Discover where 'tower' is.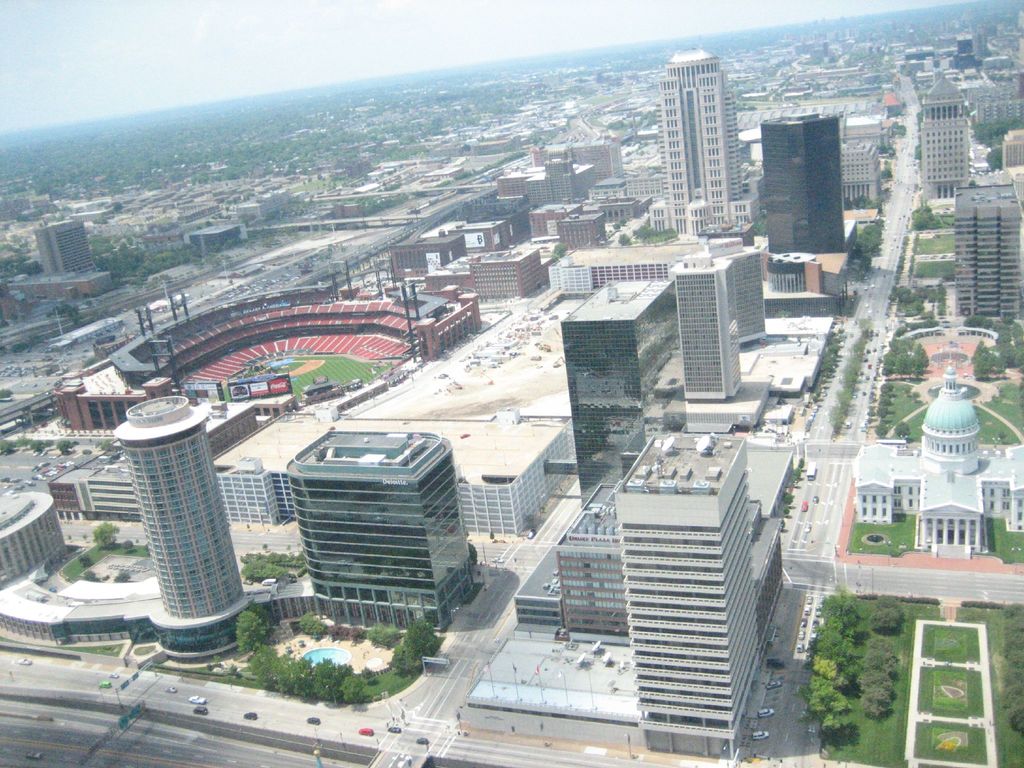
Discovered at 675, 253, 740, 397.
